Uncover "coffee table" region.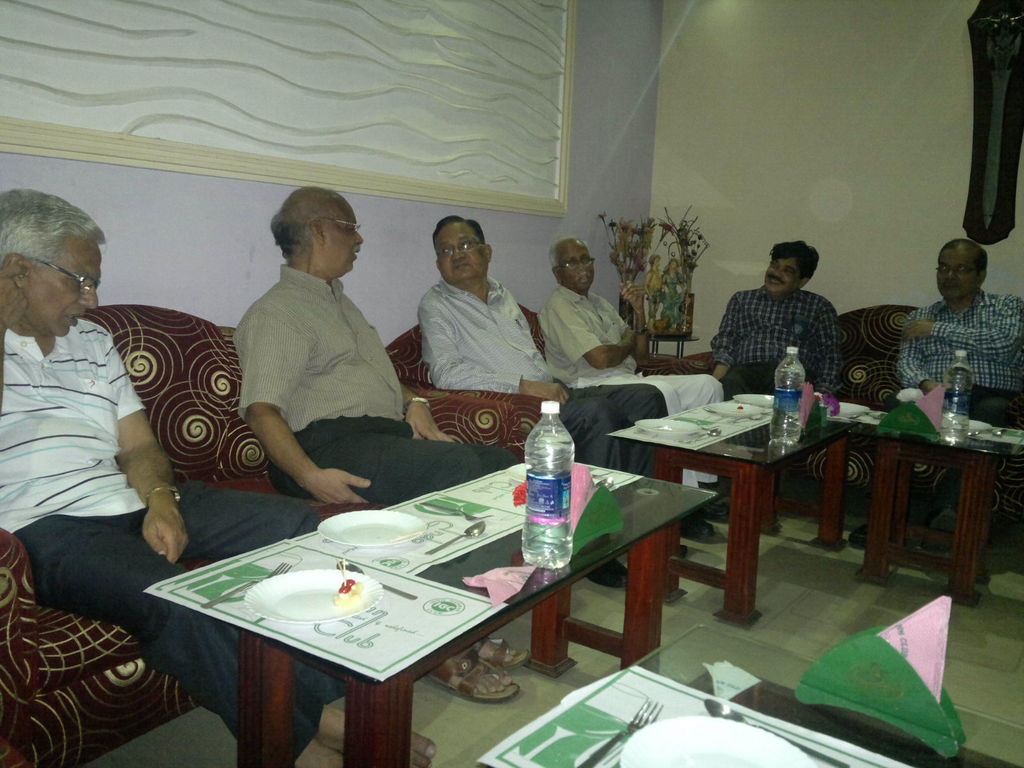
Uncovered: bbox(596, 388, 874, 637).
